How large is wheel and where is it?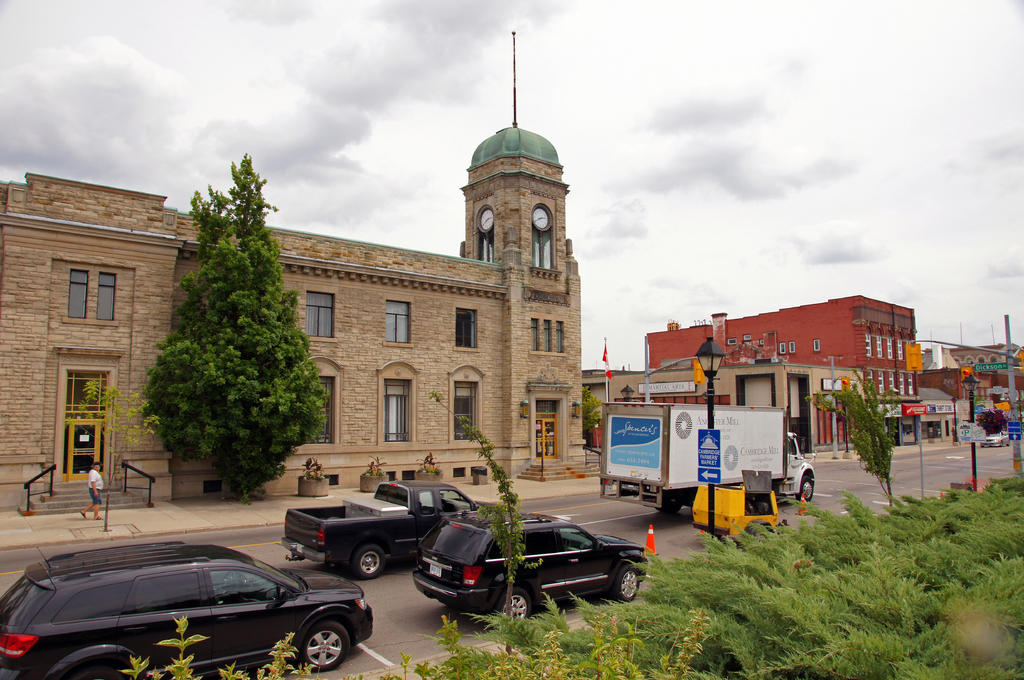
Bounding box: {"x1": 792, "y1": 472, "x2": 817, "y2": 505}.
